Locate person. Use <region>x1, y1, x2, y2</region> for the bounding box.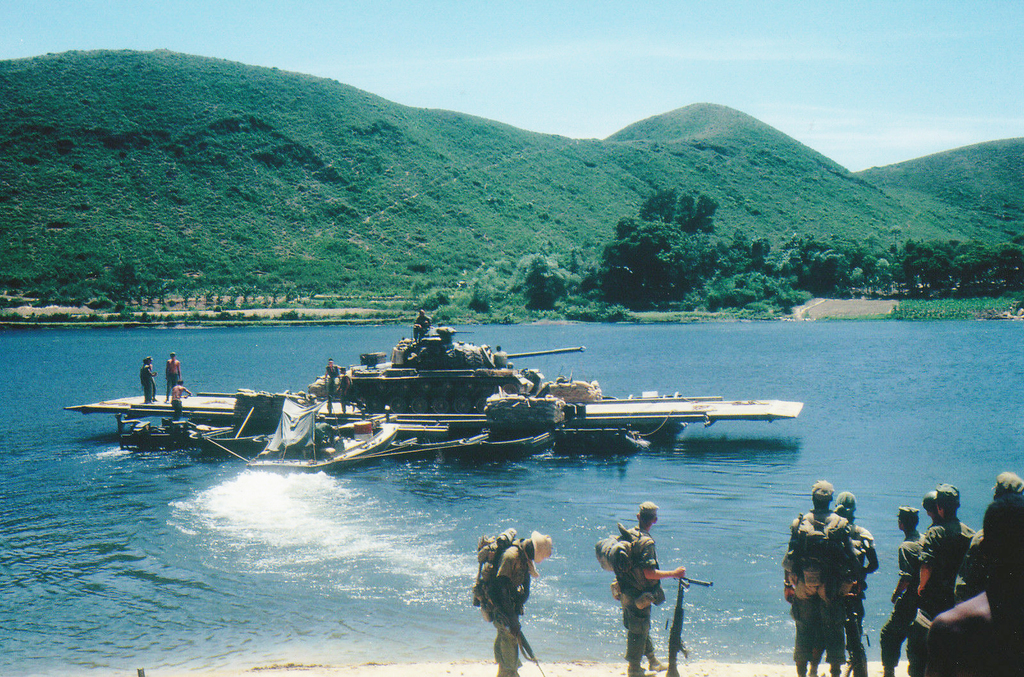
<region>139, 352, 159, 402</region>.
